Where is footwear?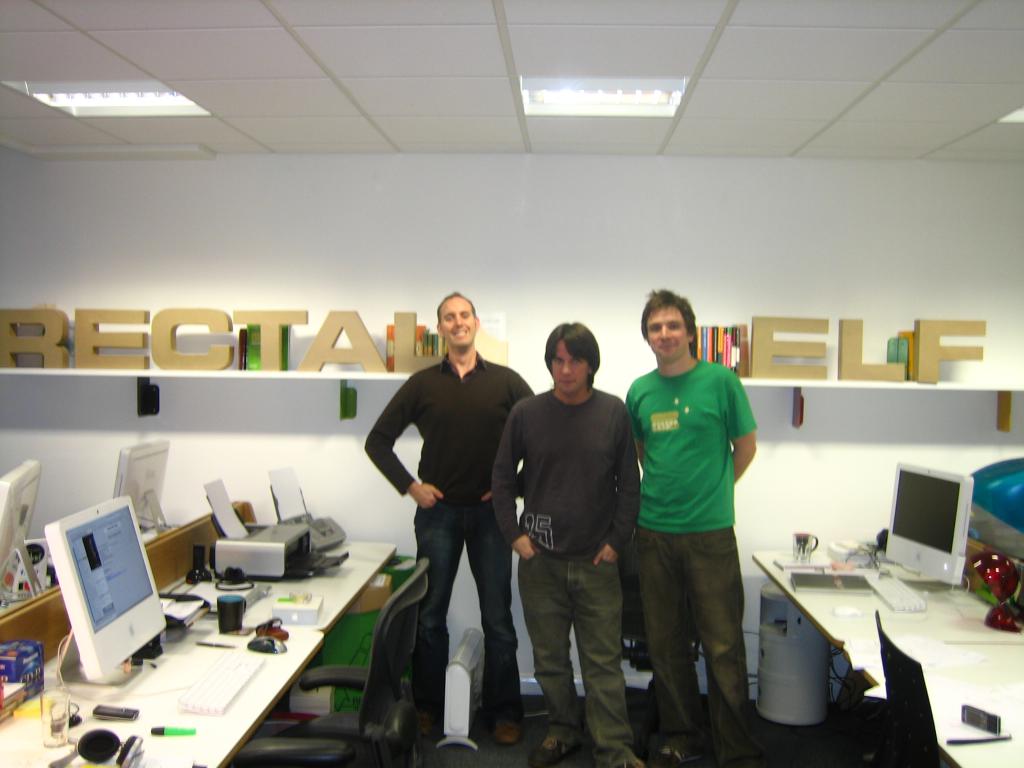
rect(527, 736, 574, 767).
